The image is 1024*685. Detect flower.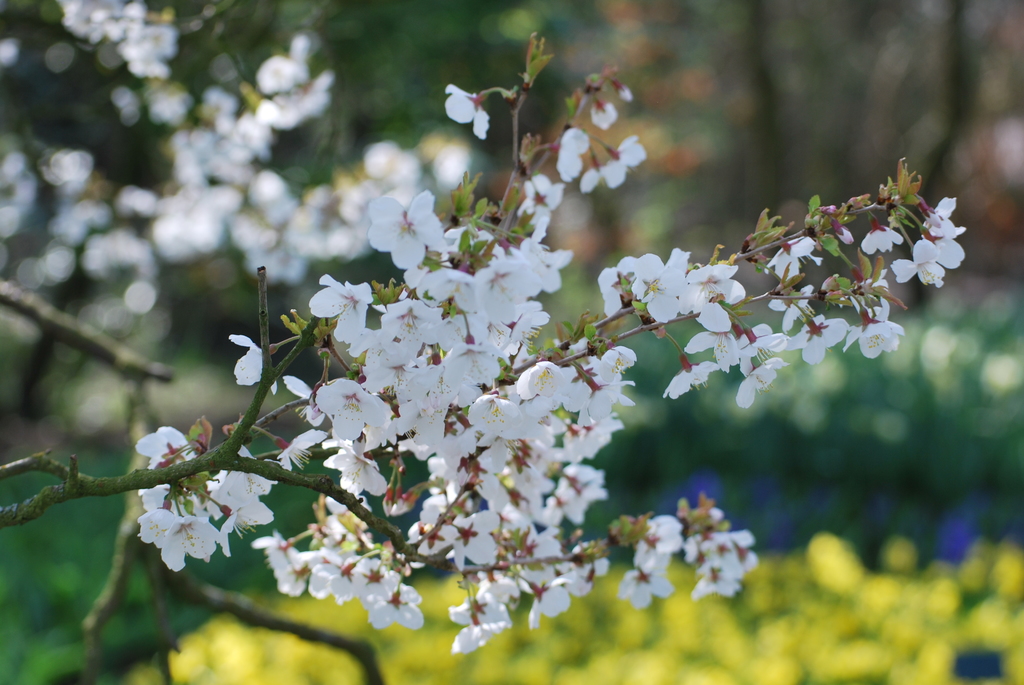
Detection: [left=589, top=97, right=618, bottom=127].
